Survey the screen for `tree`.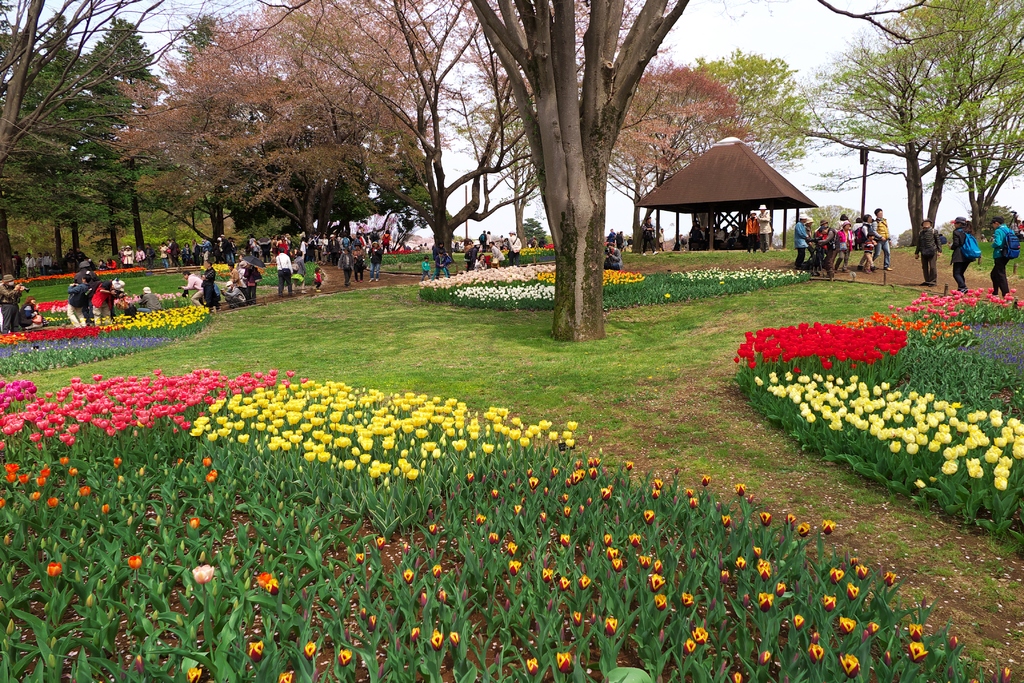
Survey found: (683,49,812,172).
